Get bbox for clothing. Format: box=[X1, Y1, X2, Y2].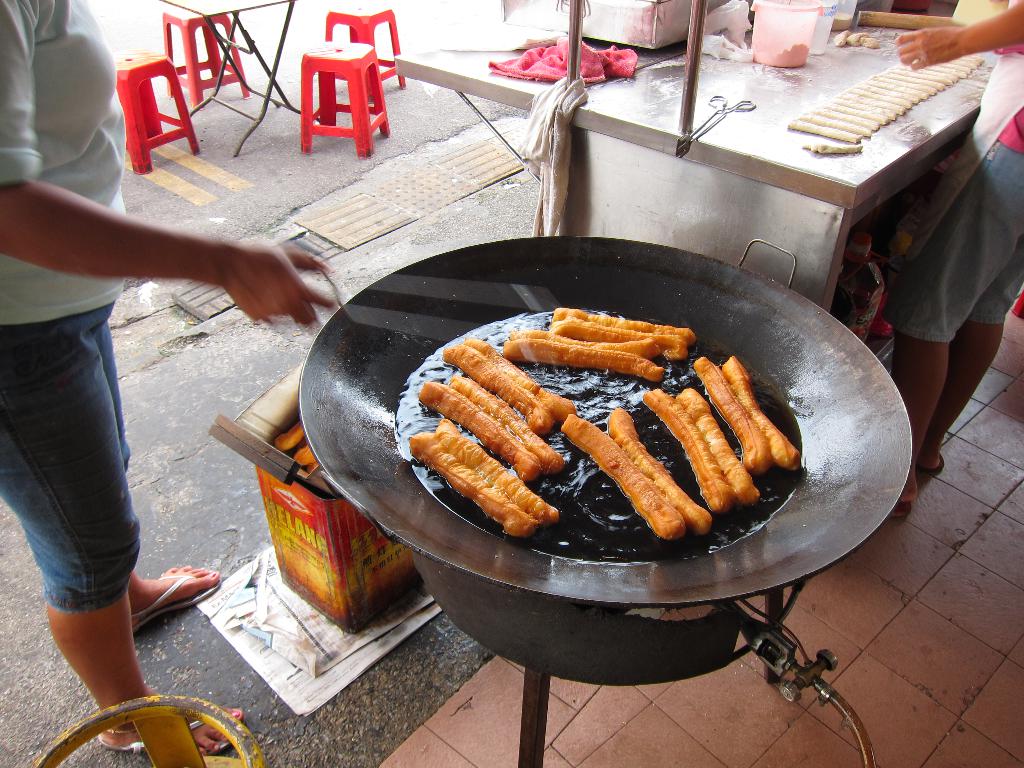
box=[1, 0, 124, 611].
